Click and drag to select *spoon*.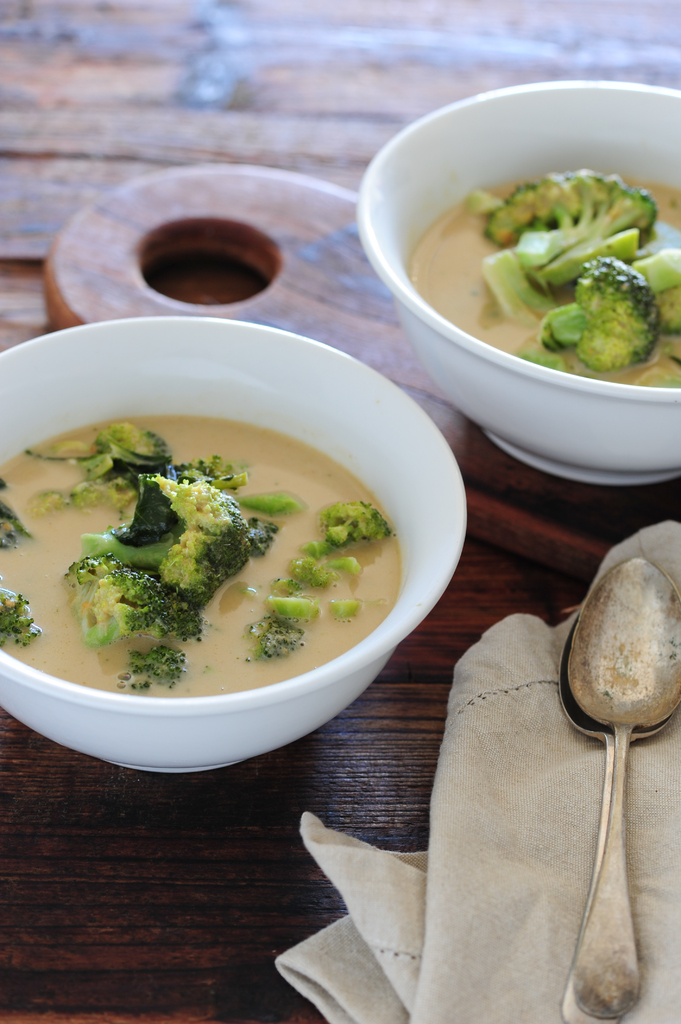
Selection: select_region(560, 612, 671, 1022).
